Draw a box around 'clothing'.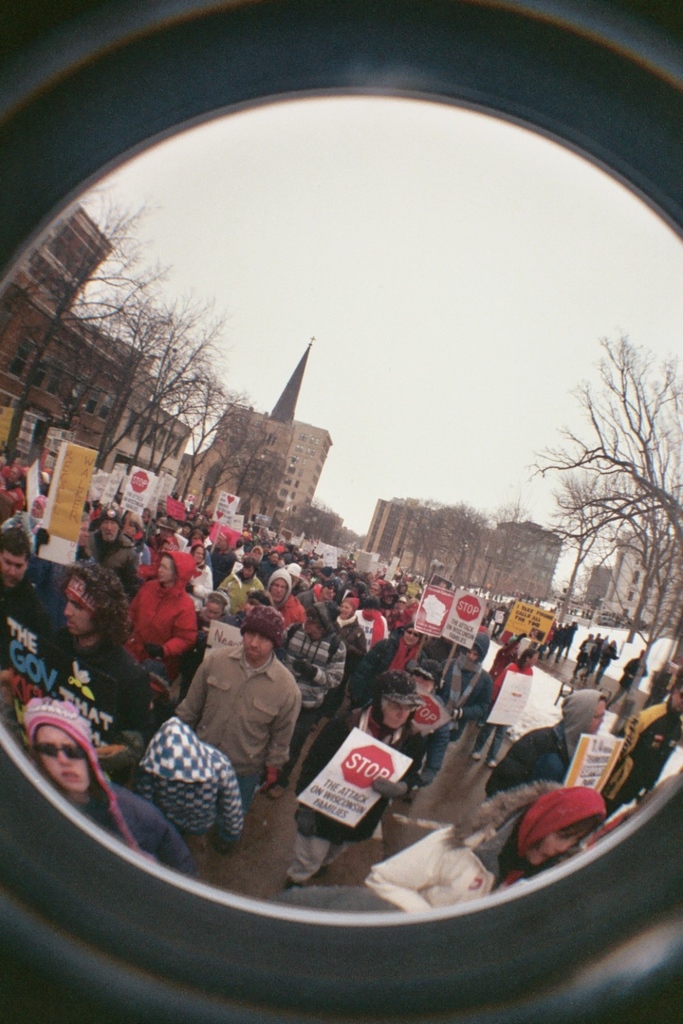
<box>356,606,391,649</box>.
